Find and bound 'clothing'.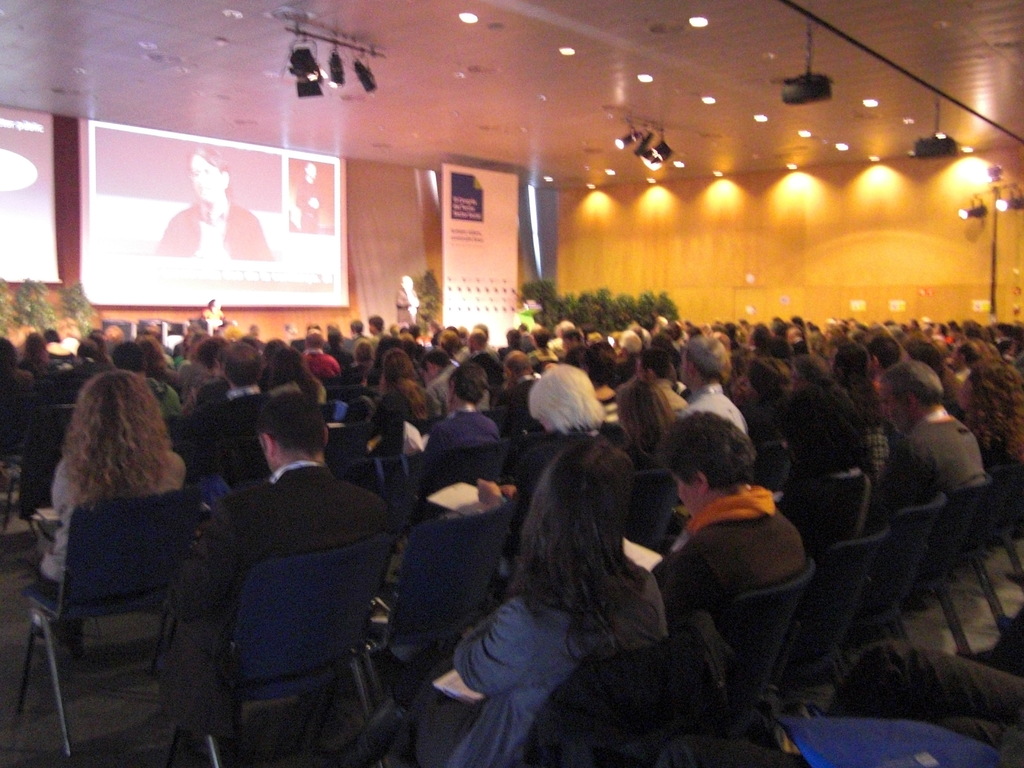
Bound: region(273, 379, 327, 405).
